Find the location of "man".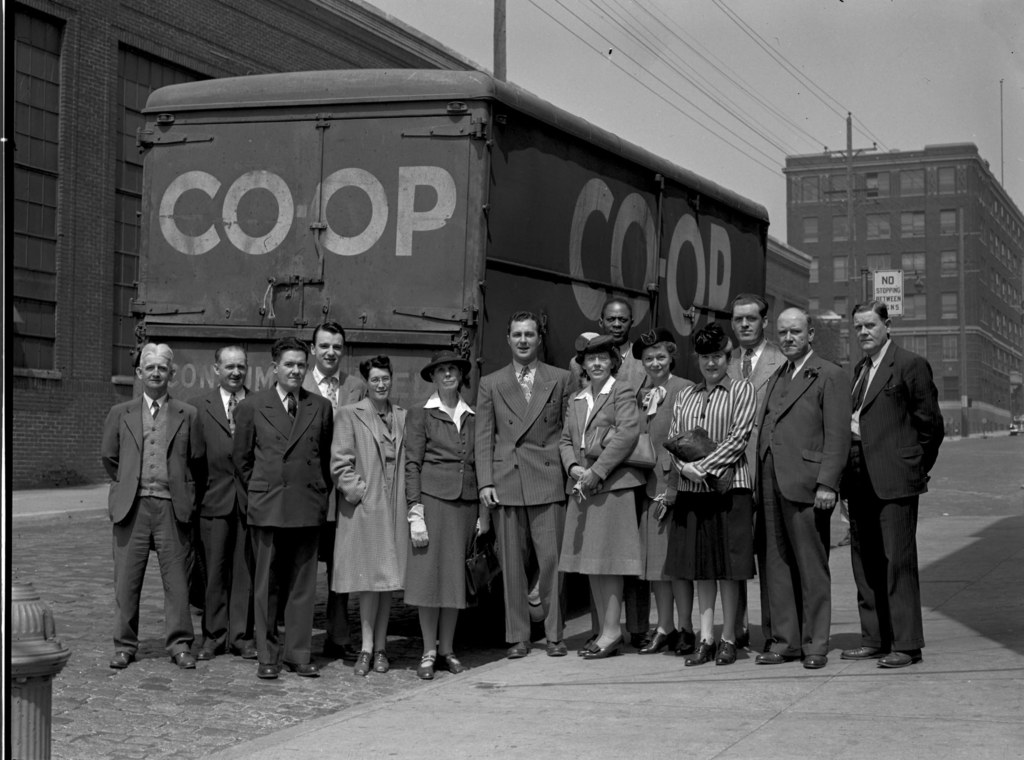
Location: 186/343/264/658.
